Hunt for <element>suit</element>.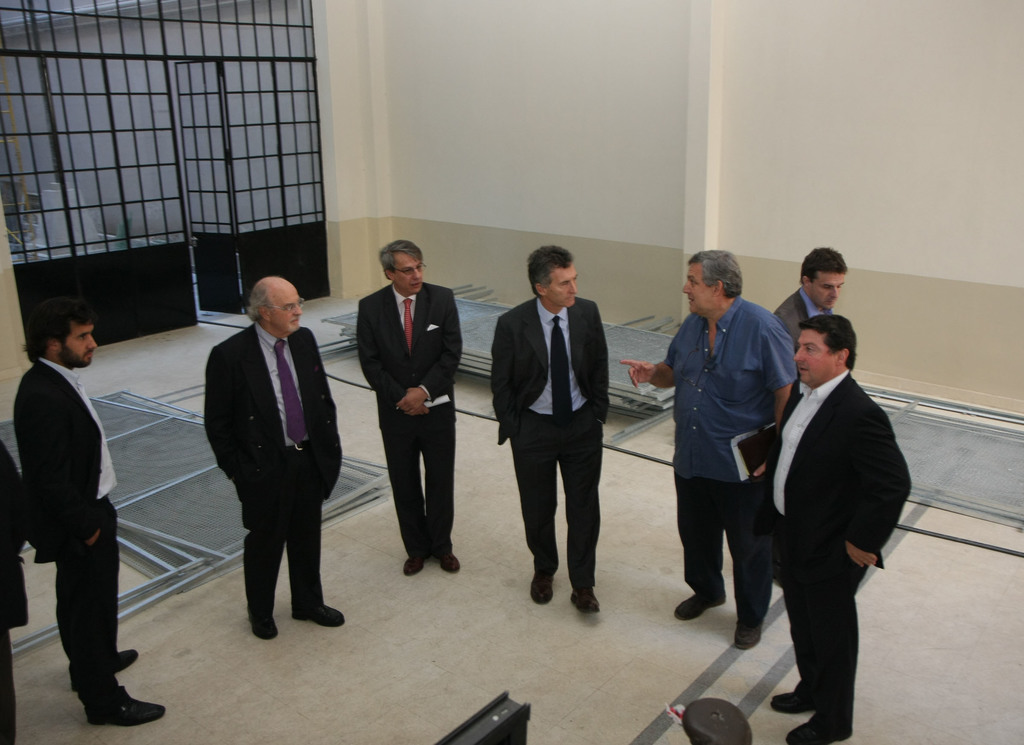
Hunted down at 755,371,915,733.
